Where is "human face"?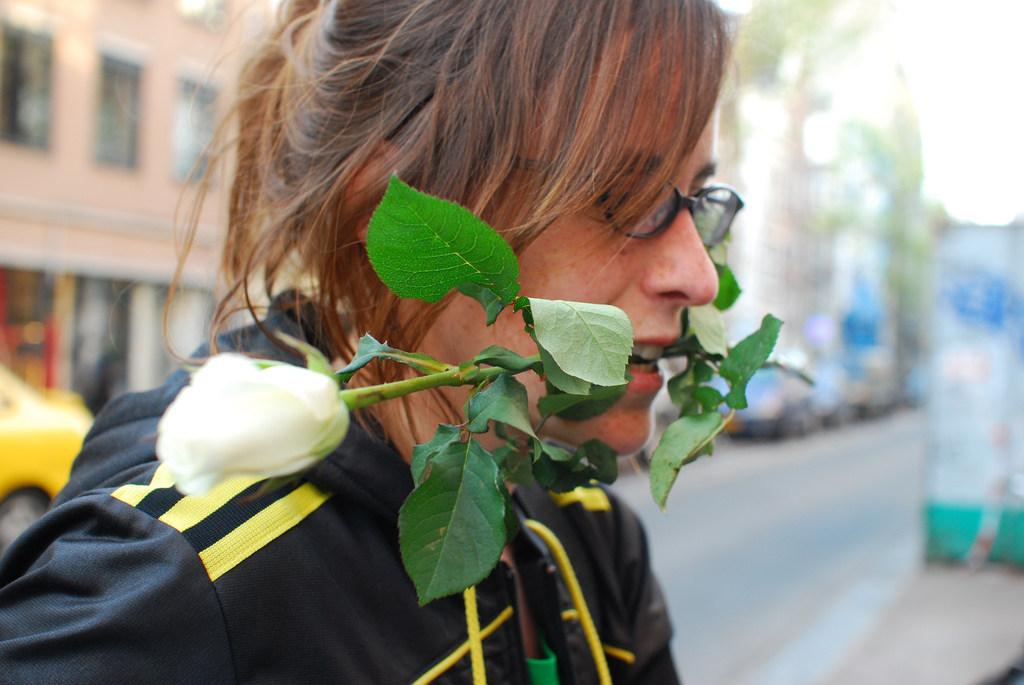
(x1=397, y1=28, x2=719, y2=451).
